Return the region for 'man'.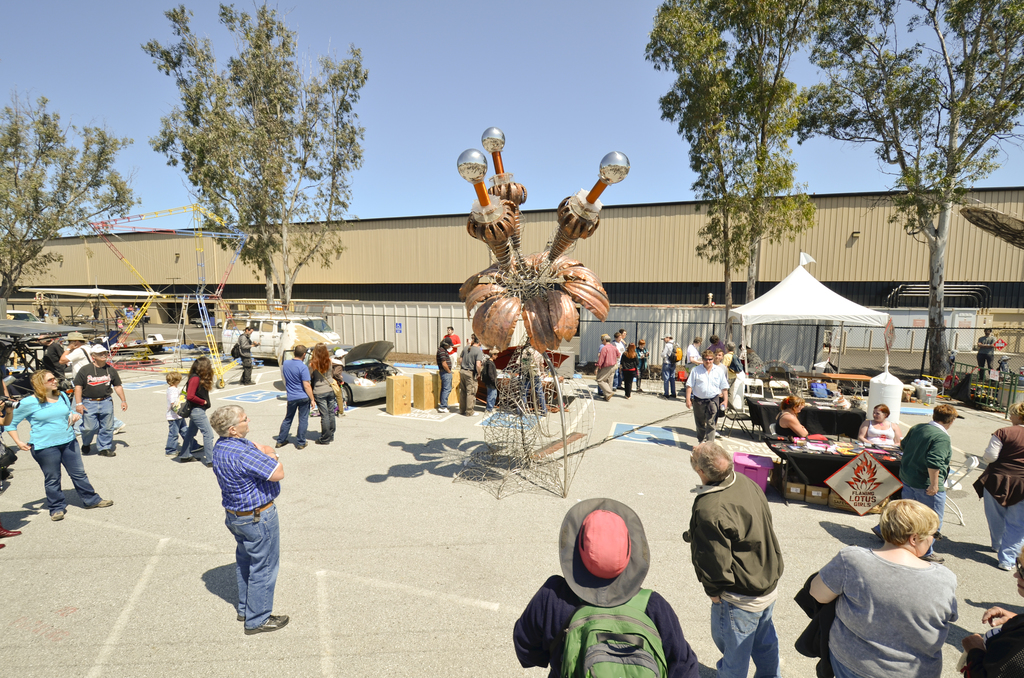
[234, 326, 261, 385].
